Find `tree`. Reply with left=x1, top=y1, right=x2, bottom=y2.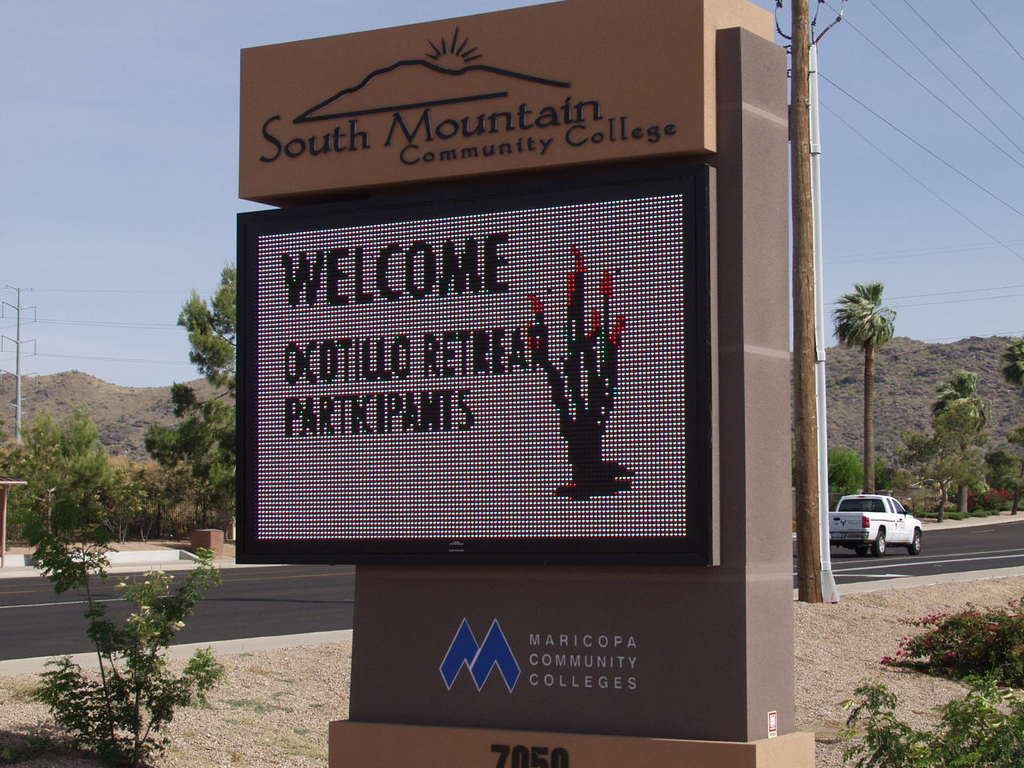
left=926, top=362, right=998, bottom=520.
